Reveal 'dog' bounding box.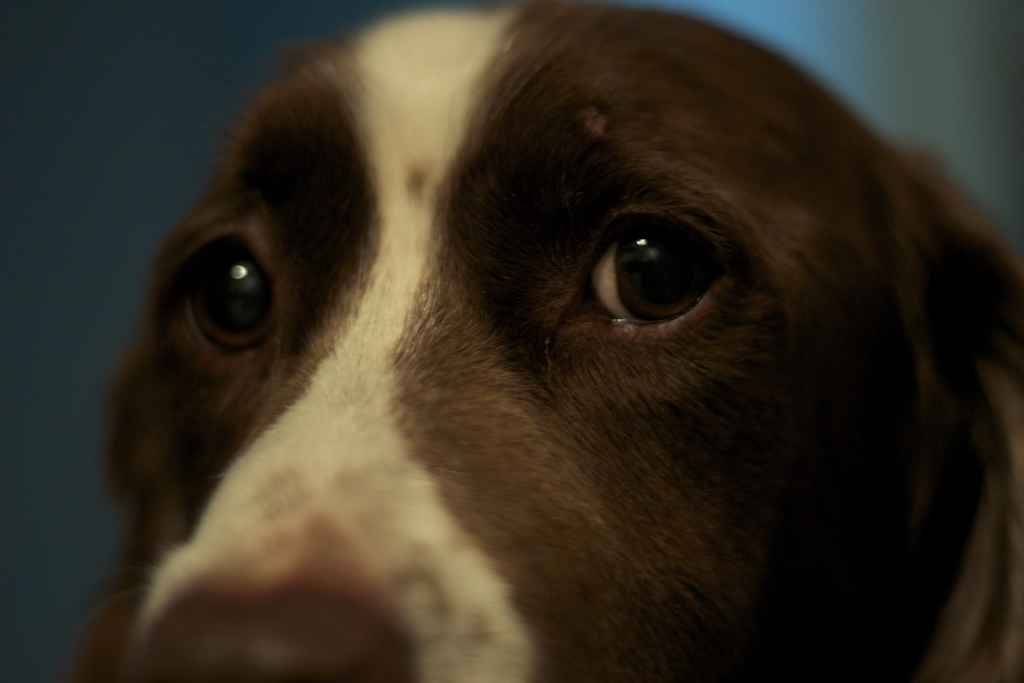
Revealed: box=[76, 0, 1021, 682].
